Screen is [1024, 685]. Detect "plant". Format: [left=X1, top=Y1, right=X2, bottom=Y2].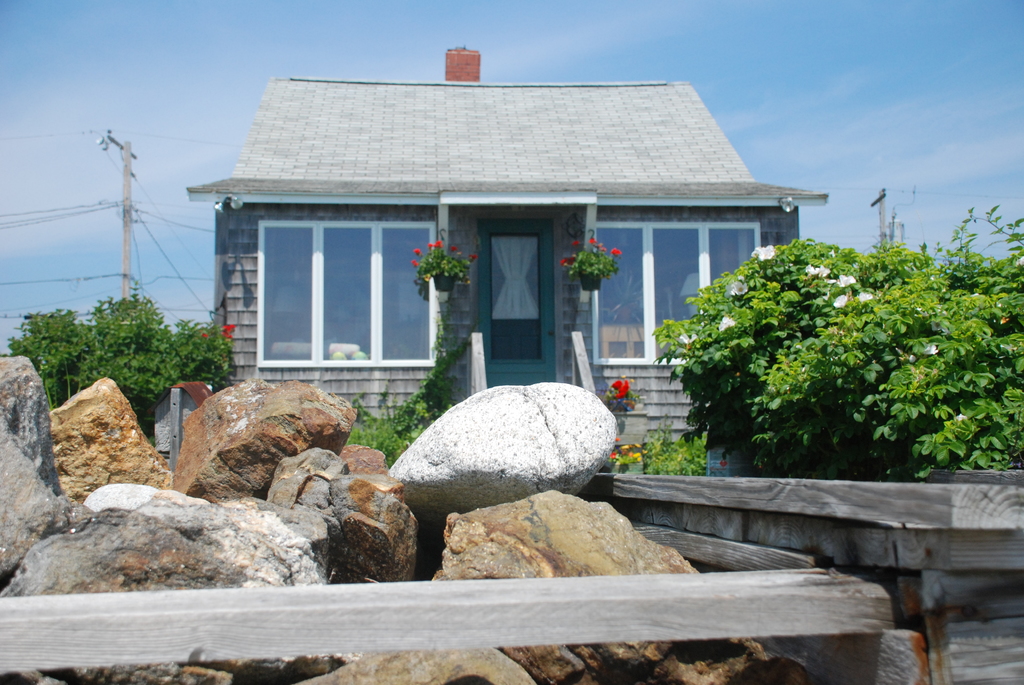
[left=409, top=241, right=472, bottom=284].
